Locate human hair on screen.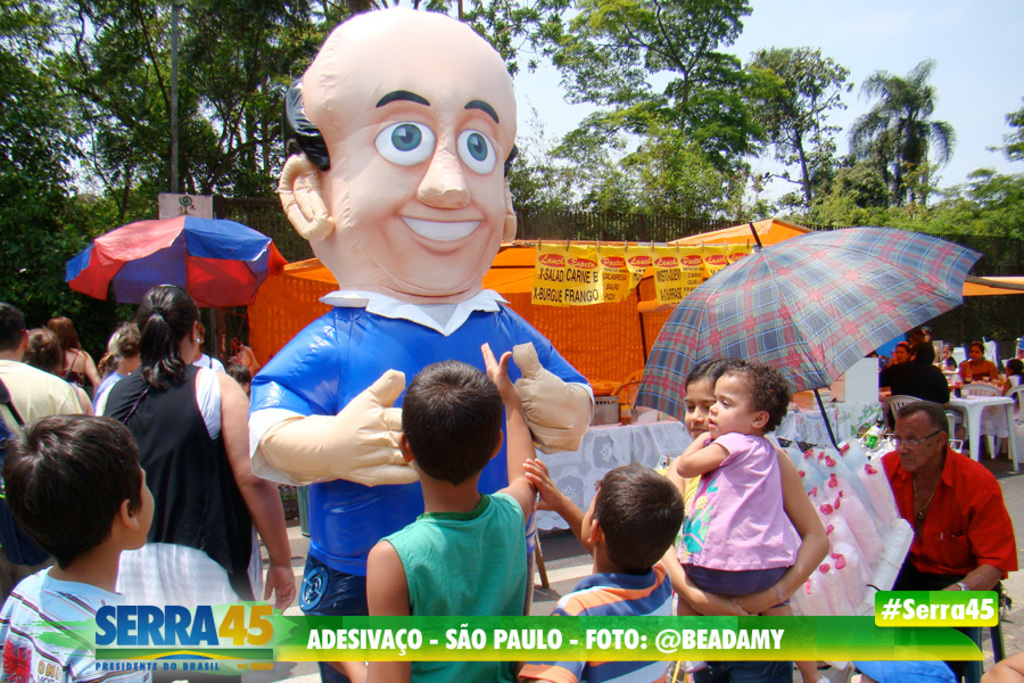
On screen at (606, 456, 682, 573).
